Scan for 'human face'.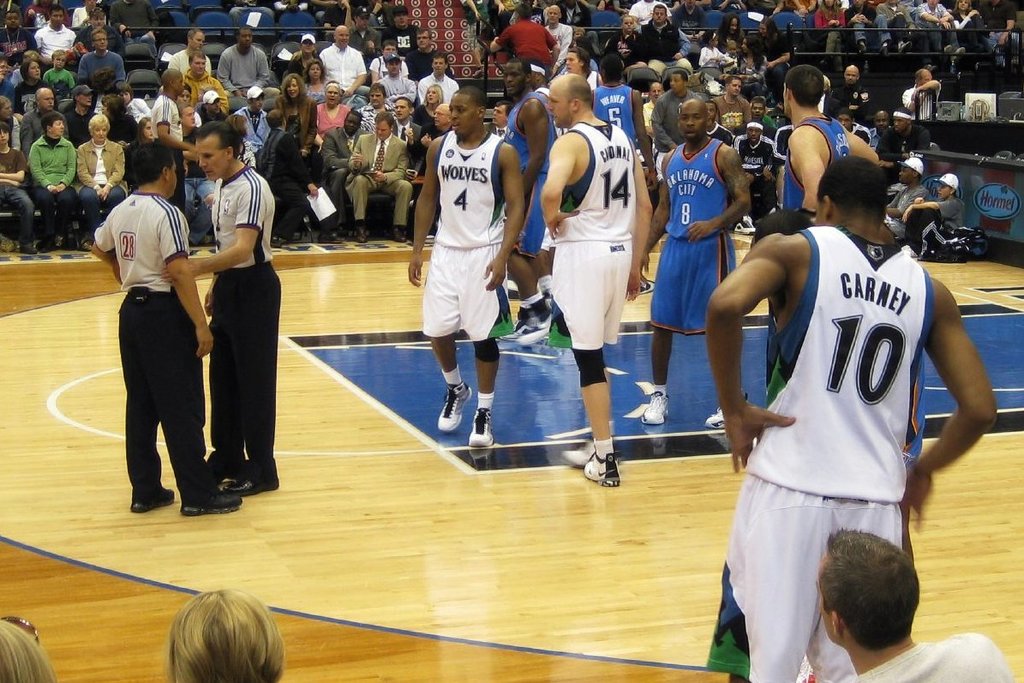
Scan result: {"left": 94, "top": 122, "right": 106, "bottom": 146}.
